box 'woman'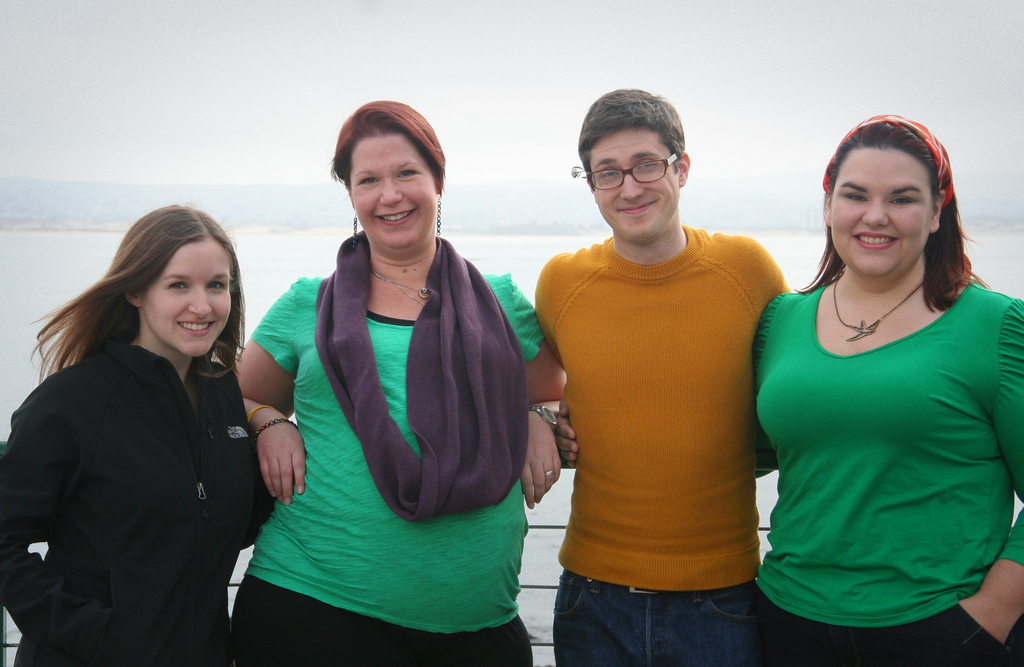
select_region(234, 97, 572, 666)
